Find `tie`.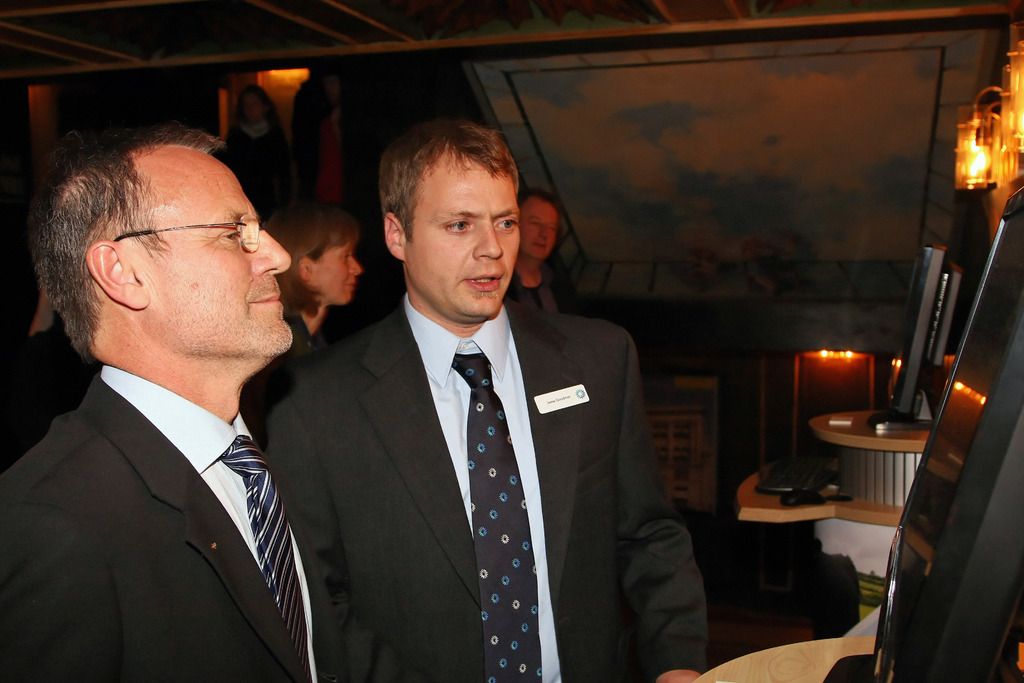
crop(450, 350, 543, 682).
